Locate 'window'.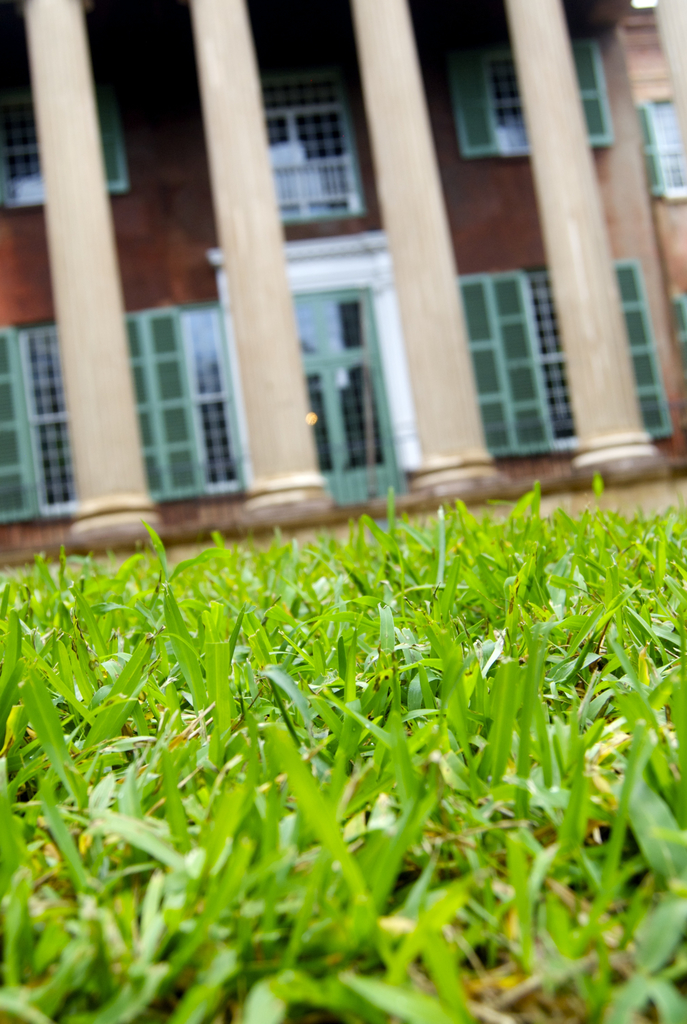
Bounding box: rect(173, 301, 245, 485).
